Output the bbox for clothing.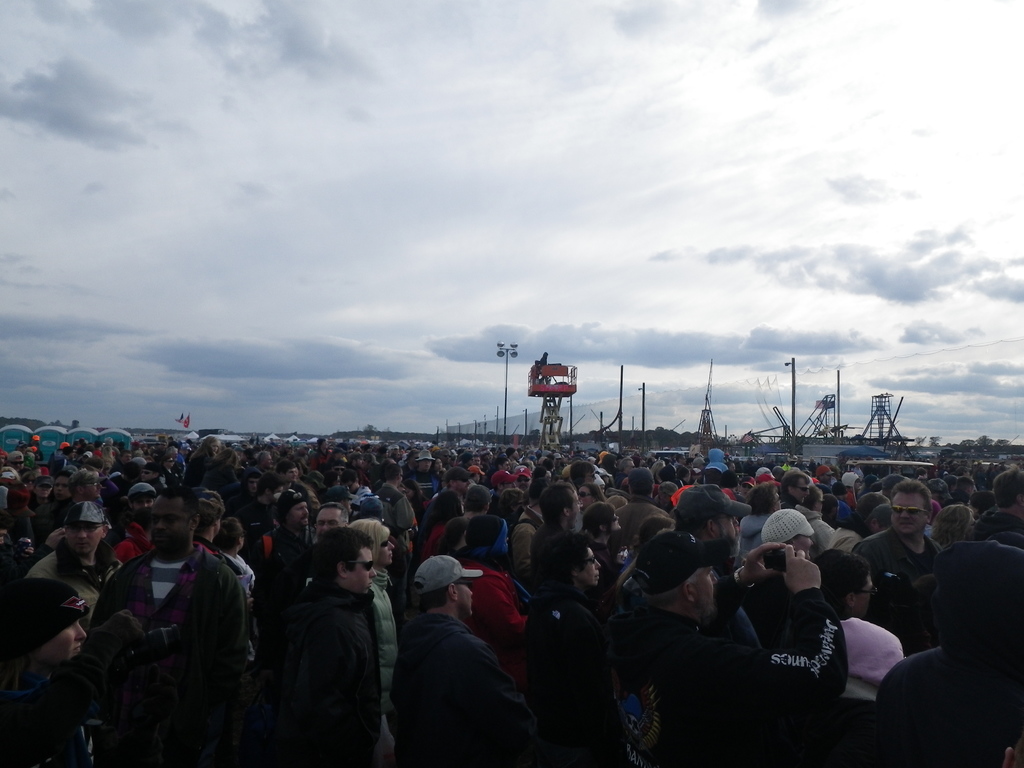
271 569 399 767.
